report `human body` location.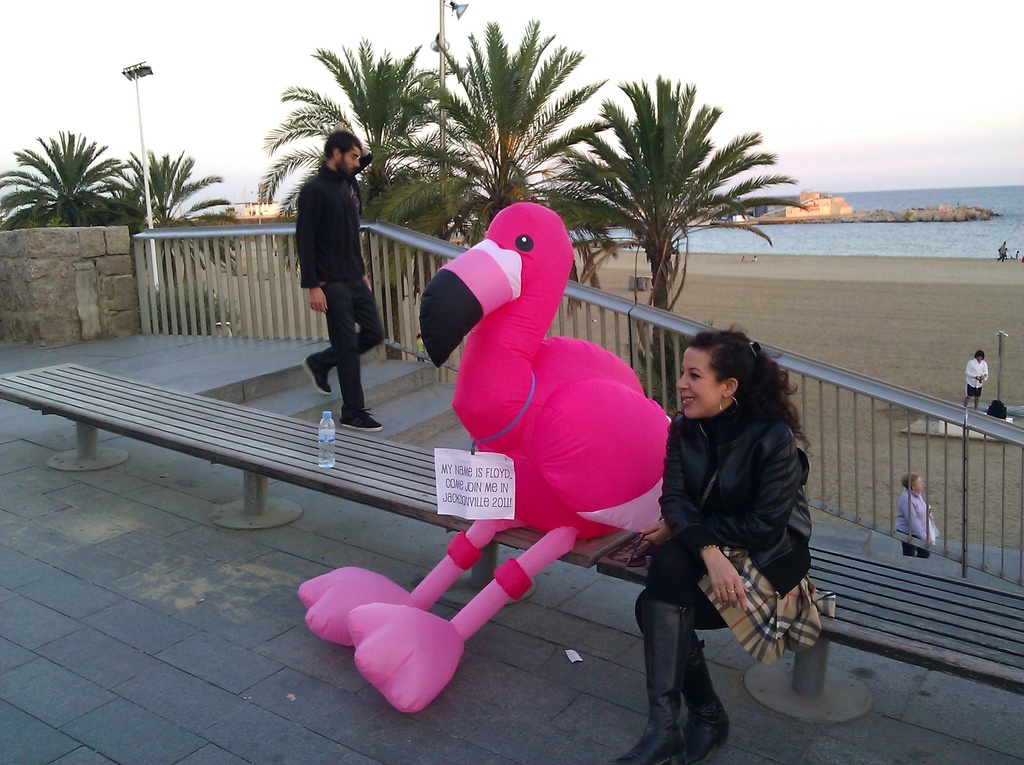
Report: 286/137/396/433.
